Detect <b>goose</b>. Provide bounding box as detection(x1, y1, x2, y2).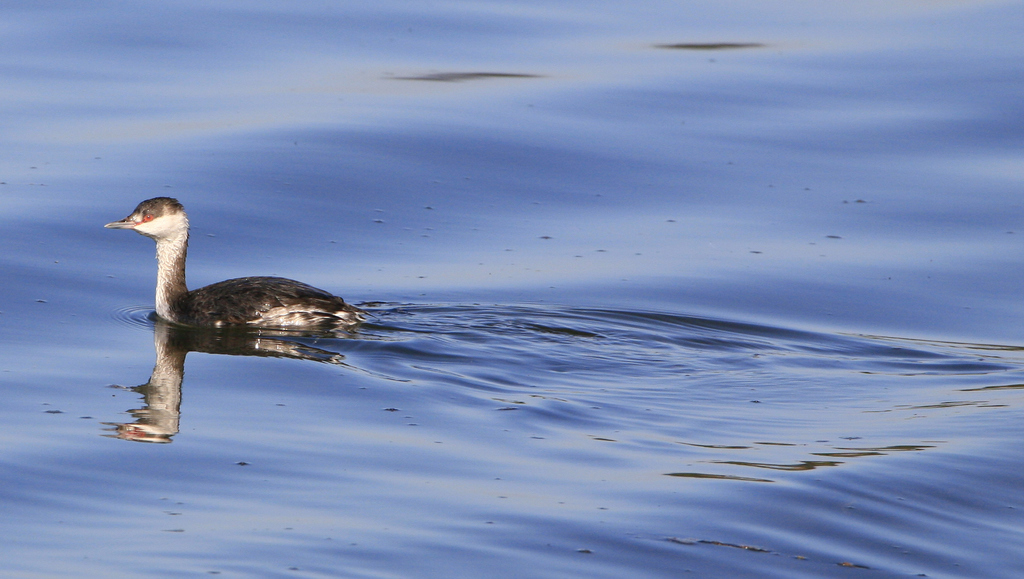
detection(96, 196, 353, 340).
